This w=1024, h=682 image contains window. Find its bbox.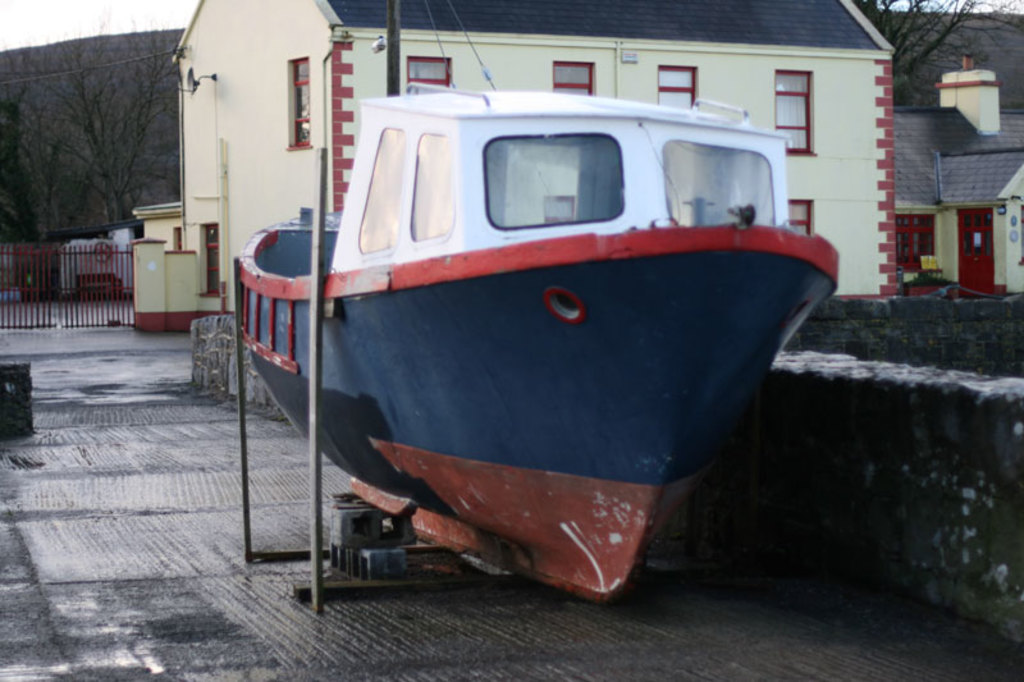
<box>892,215,934,266</box>.
